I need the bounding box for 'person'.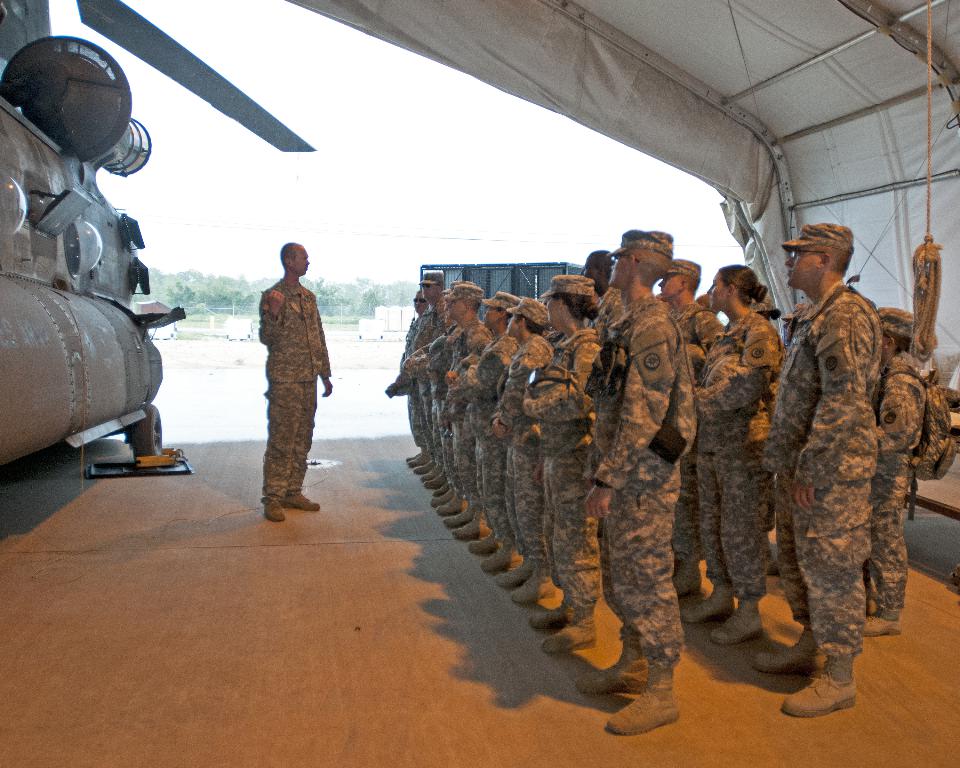
Here it is: {"left": 493, "top": 295, "right": 555, "bottom": 602}.
